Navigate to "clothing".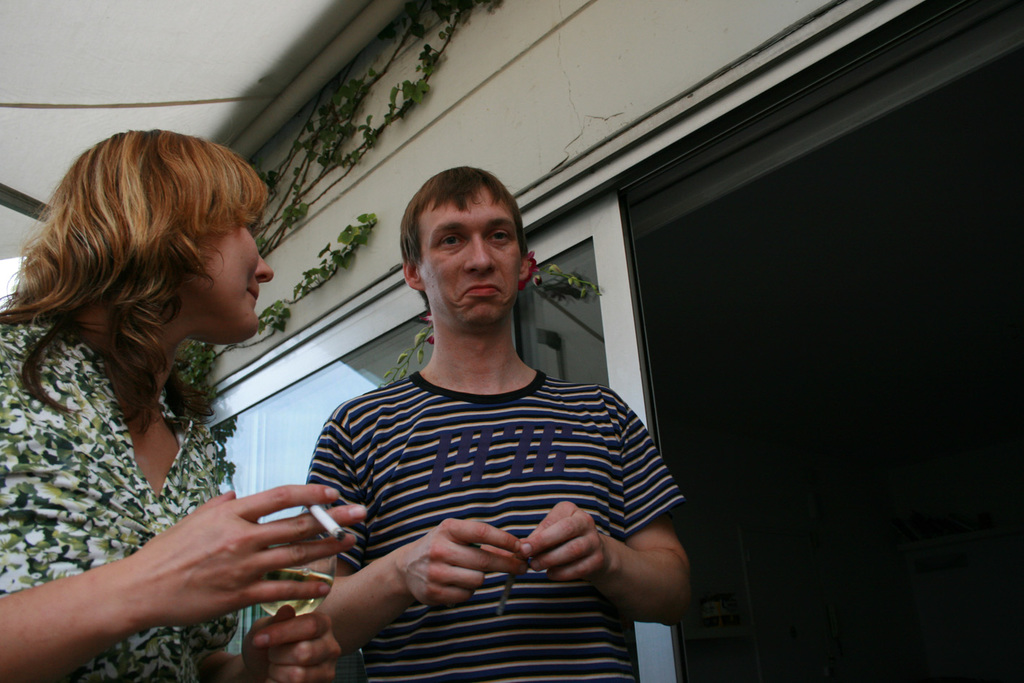
Navigation target: {"x1": 300, "y1": 366, "x2": 686, "y2": 682}.
